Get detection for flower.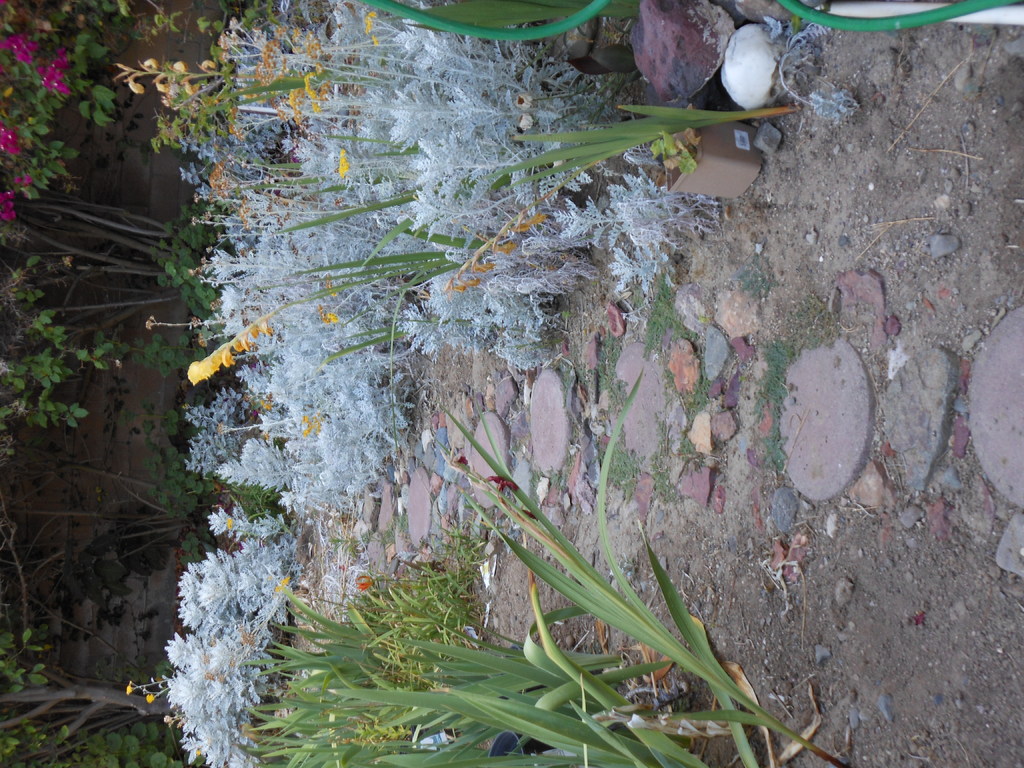
Detection: <region>0, 186, 17, 224</region>.
